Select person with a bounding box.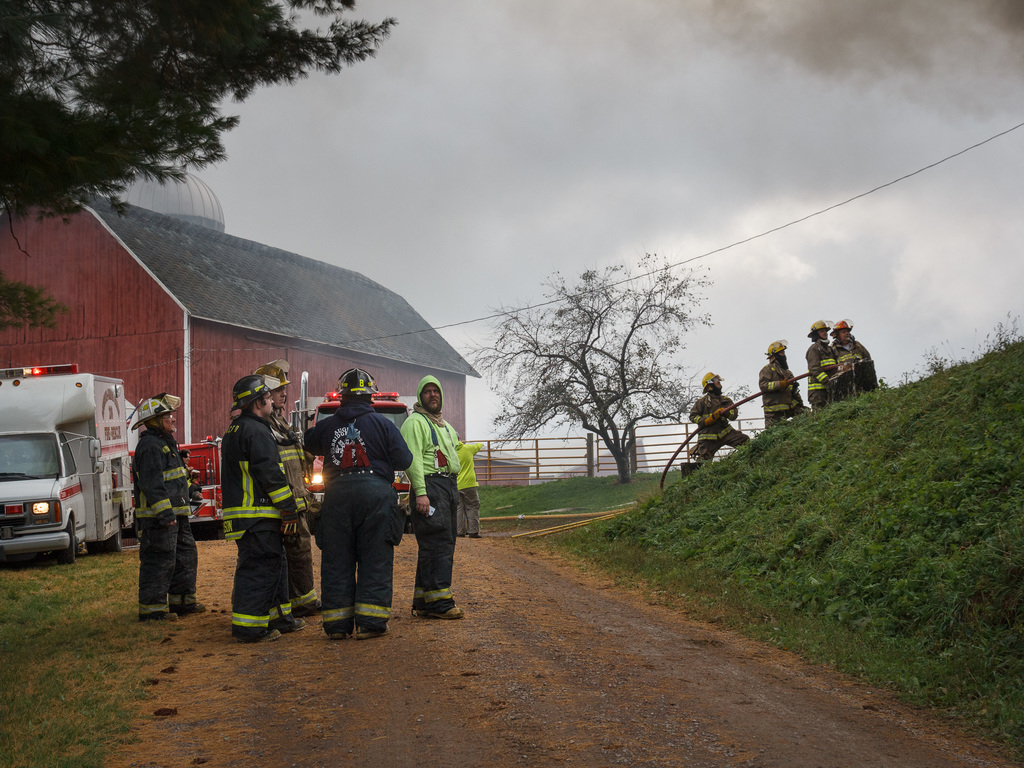
<box>400,381,461,627</box>.
